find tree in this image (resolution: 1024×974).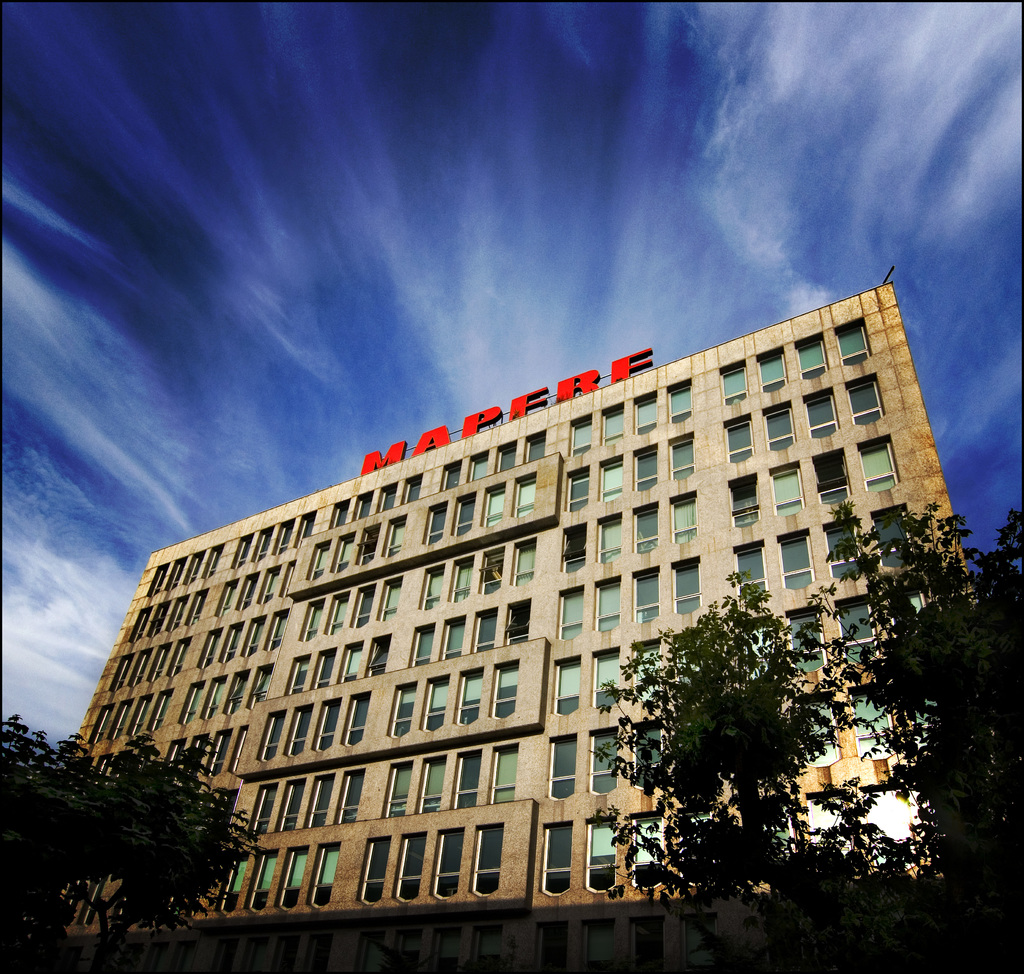
0 713 259 968.
